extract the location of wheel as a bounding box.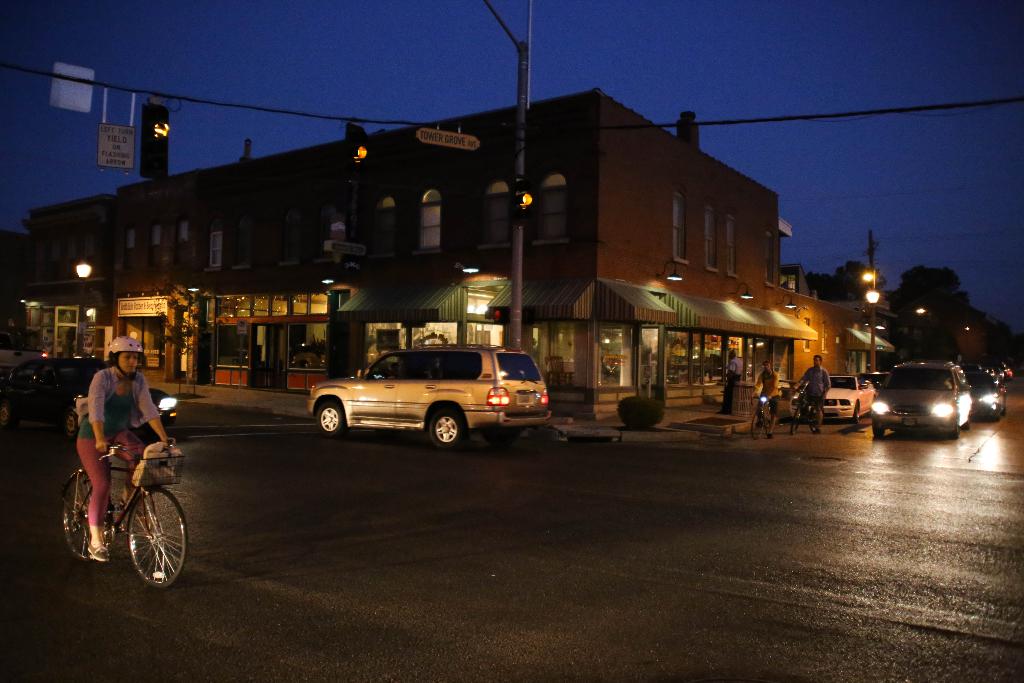
box(963, 424, 972, 432).
